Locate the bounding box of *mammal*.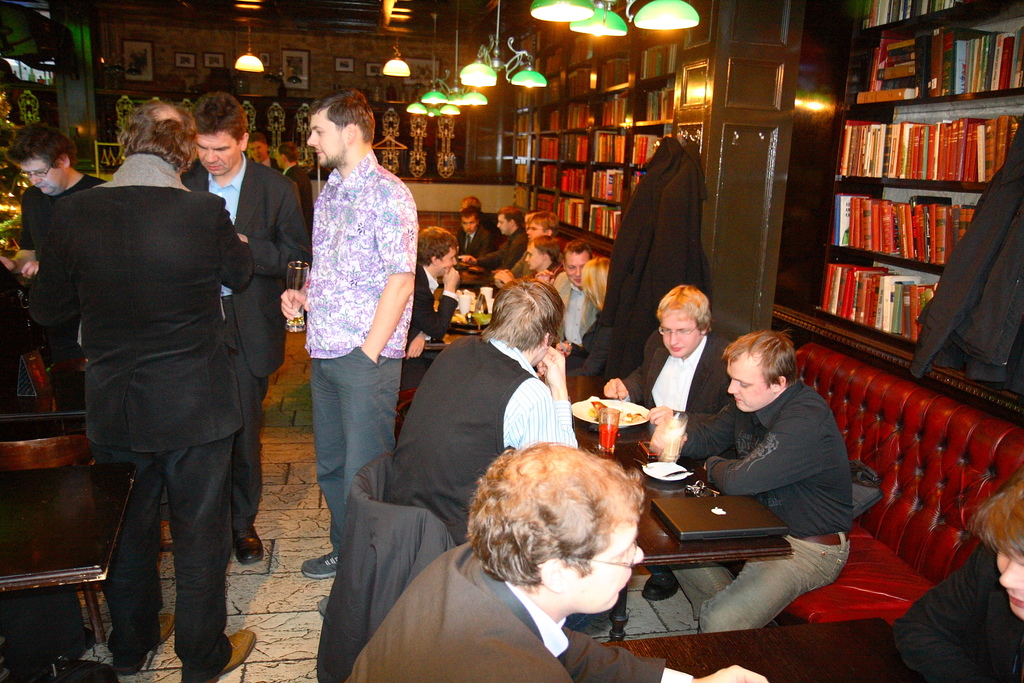
Bounding box: 394/224/472/388.
